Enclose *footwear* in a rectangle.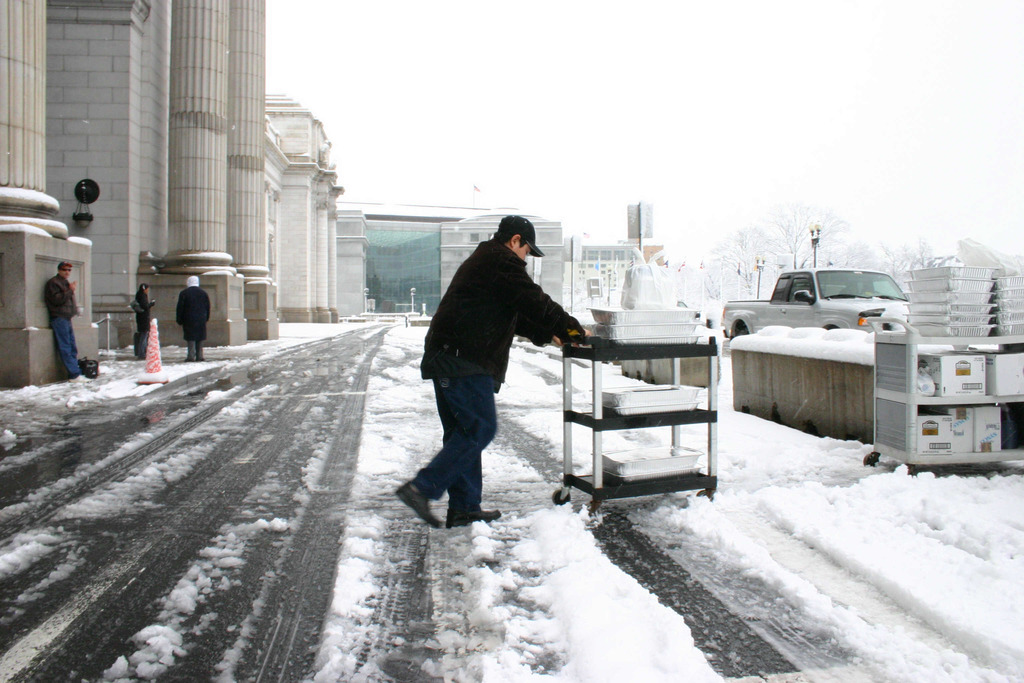
{"x1": 442, "y1": 507, "x2": 507, "y2": 533}.
